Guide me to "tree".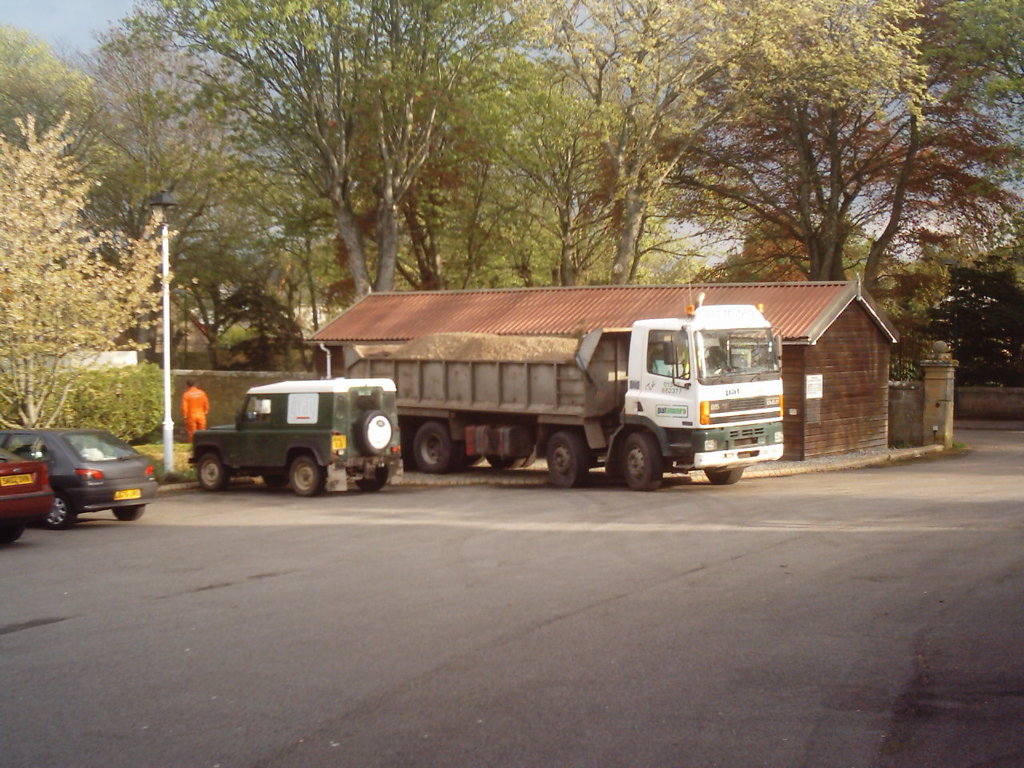
Guidance: crop(1, 22, 135, 246).
